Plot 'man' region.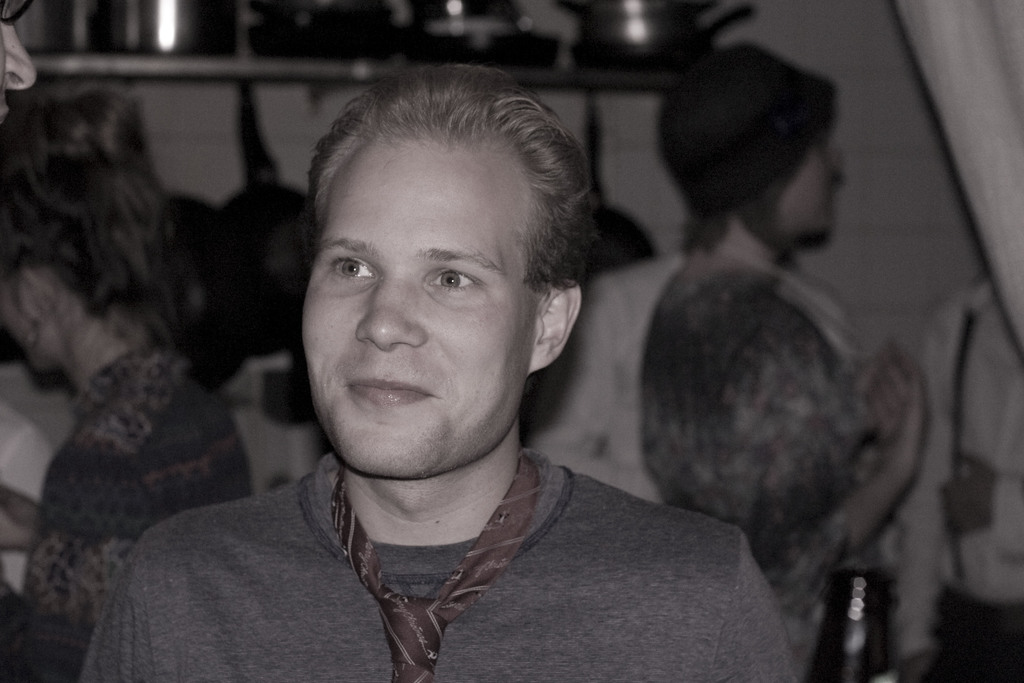
Plotted at BBox(69, 67, 806, 682).
